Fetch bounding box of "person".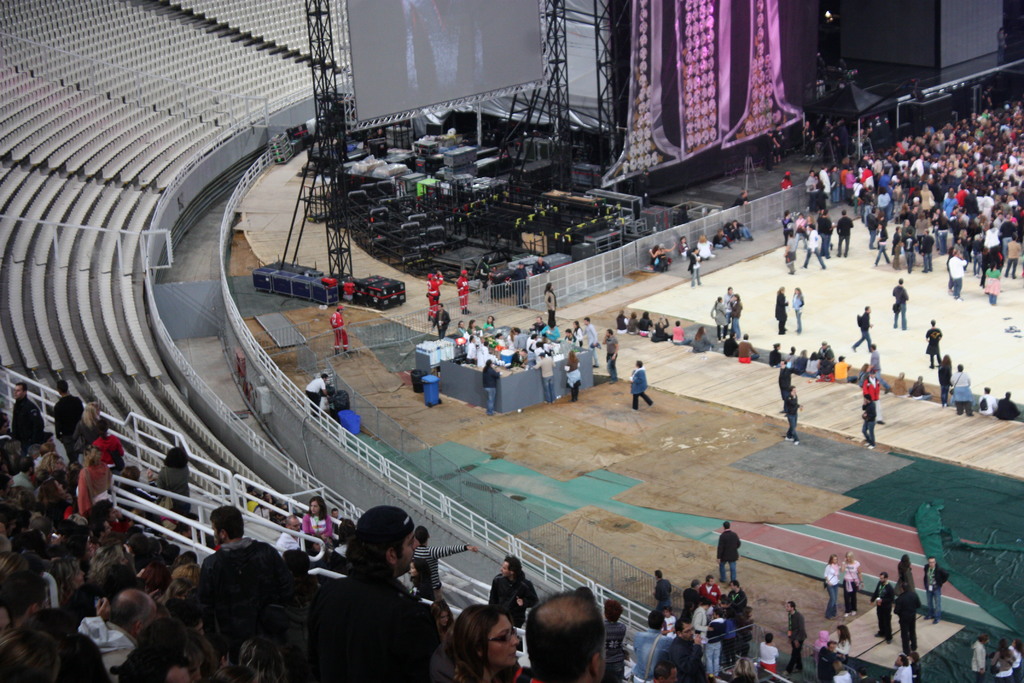
Bbox: left=927, top=313, right=939, bottom=363.
